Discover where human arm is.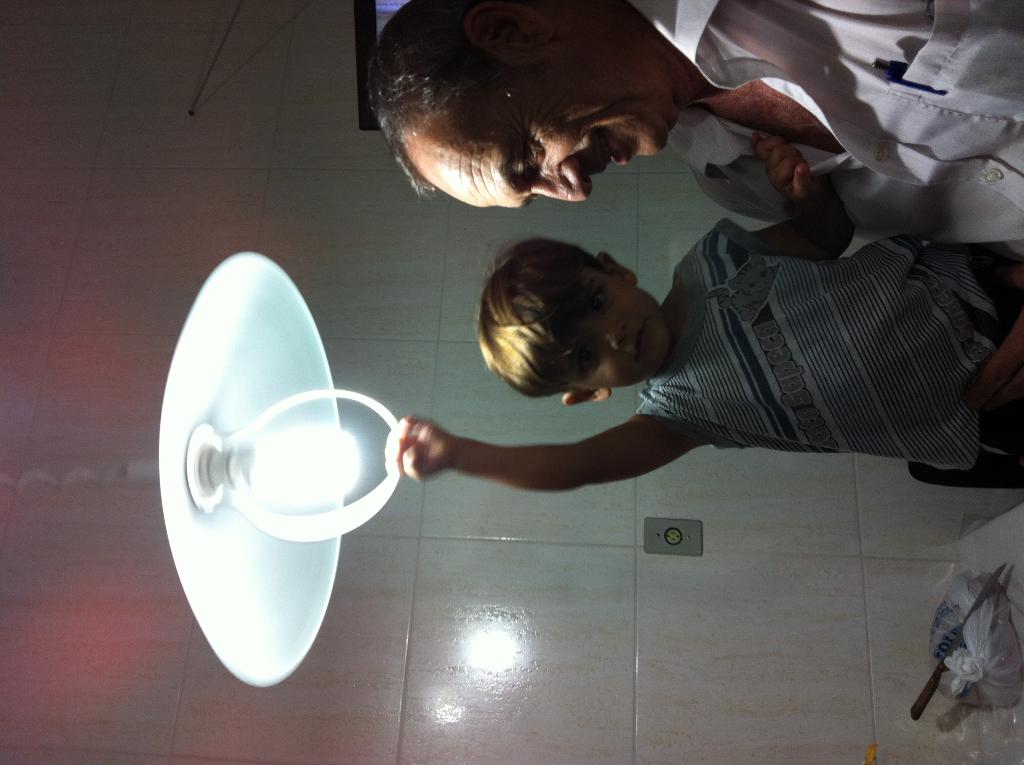
Discovered at {"left": 722, "top": 129, "right": 854, "bottom": 258}.
